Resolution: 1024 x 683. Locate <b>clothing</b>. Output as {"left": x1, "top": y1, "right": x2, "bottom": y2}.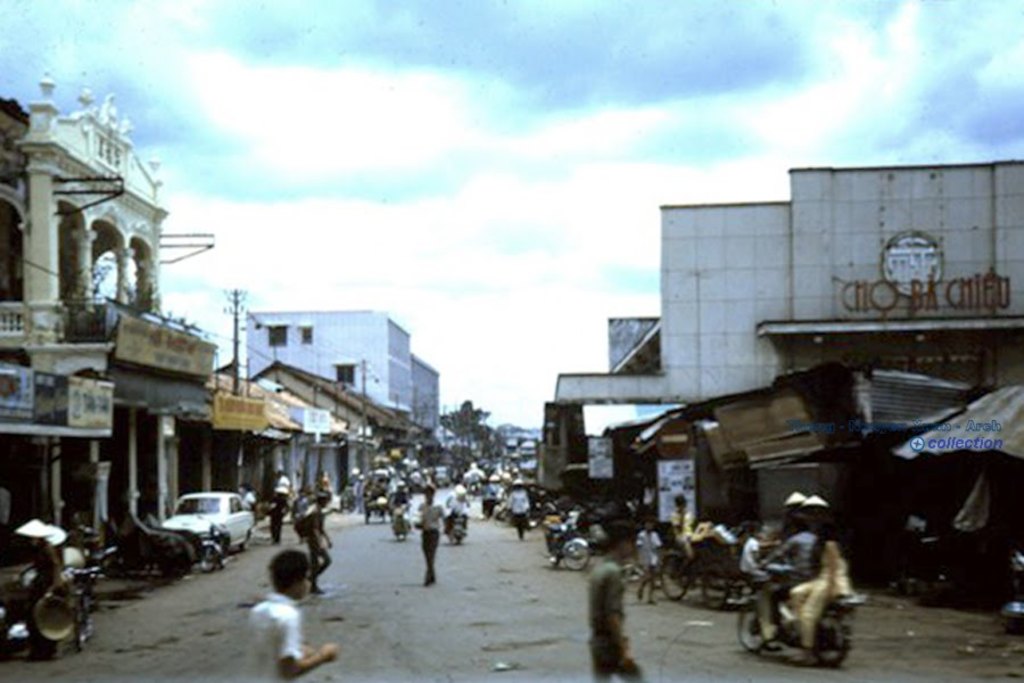
{"left": 269, "top": 469, "right": 290, "bottom": 507}.
